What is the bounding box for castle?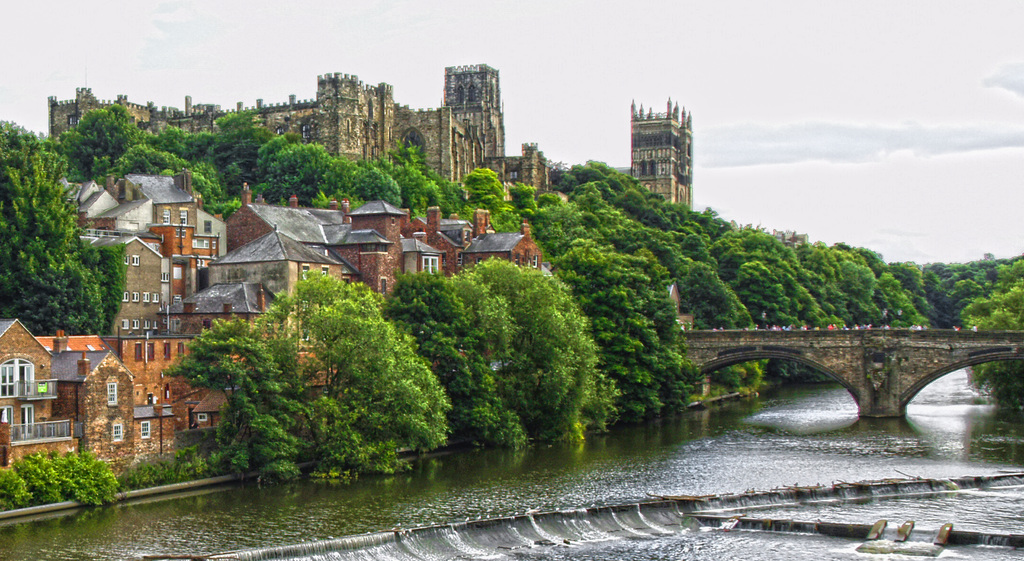
(49,60,694,212).
